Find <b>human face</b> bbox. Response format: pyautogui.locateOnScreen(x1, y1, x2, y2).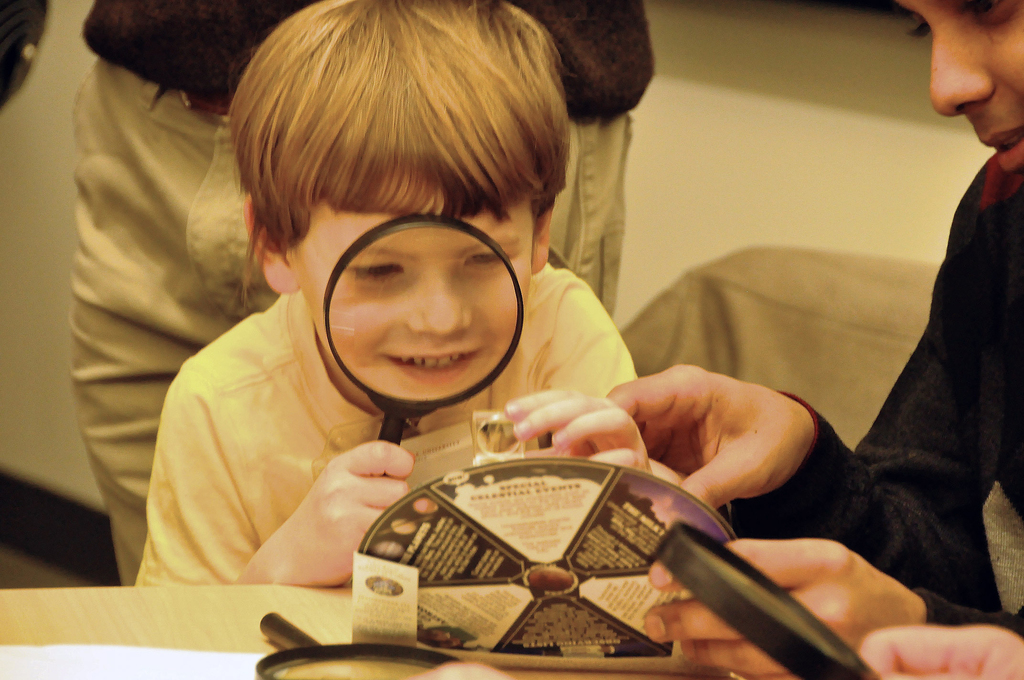
pyautogui.locateOnScreen(890, 0, 1023, 181).
